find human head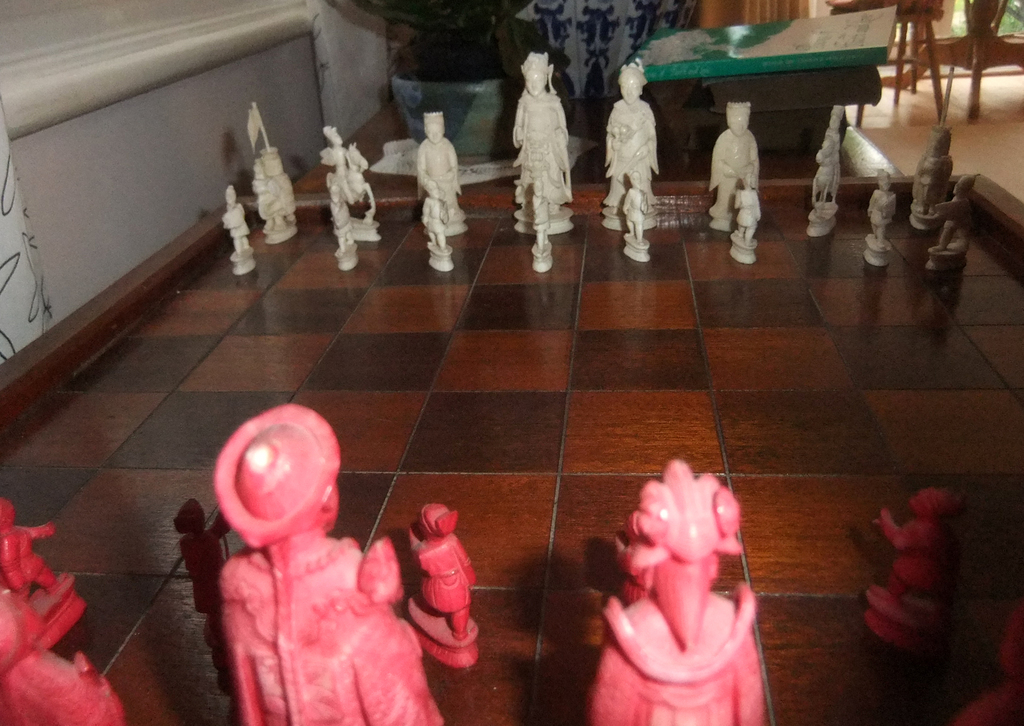
detection(906, 488, 959, 517)
